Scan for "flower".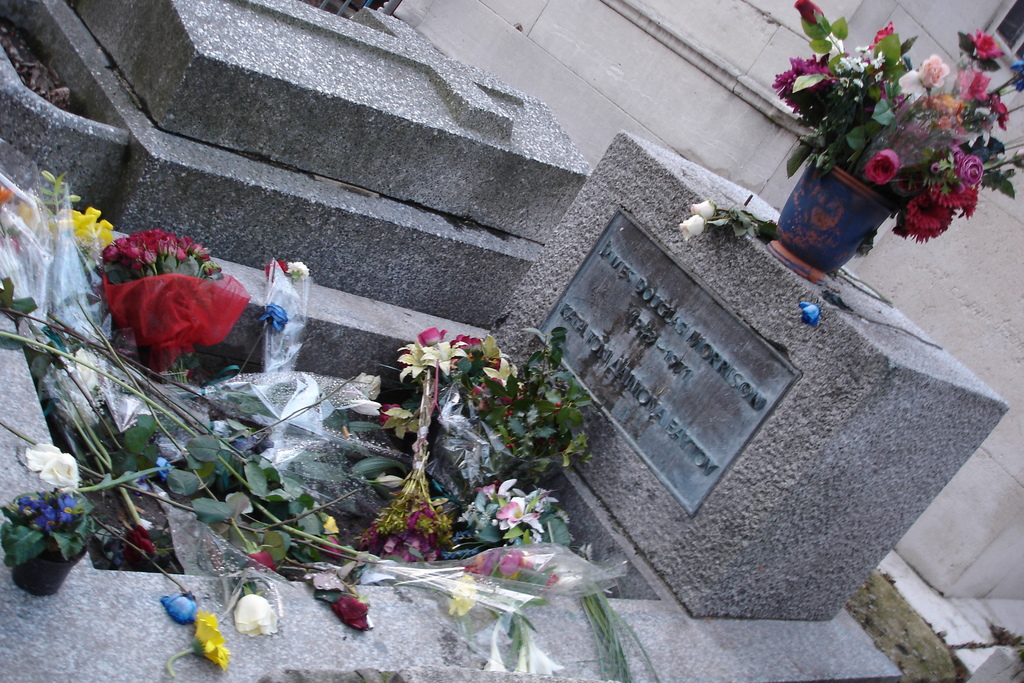
Scan result: 329:598:369:628.
